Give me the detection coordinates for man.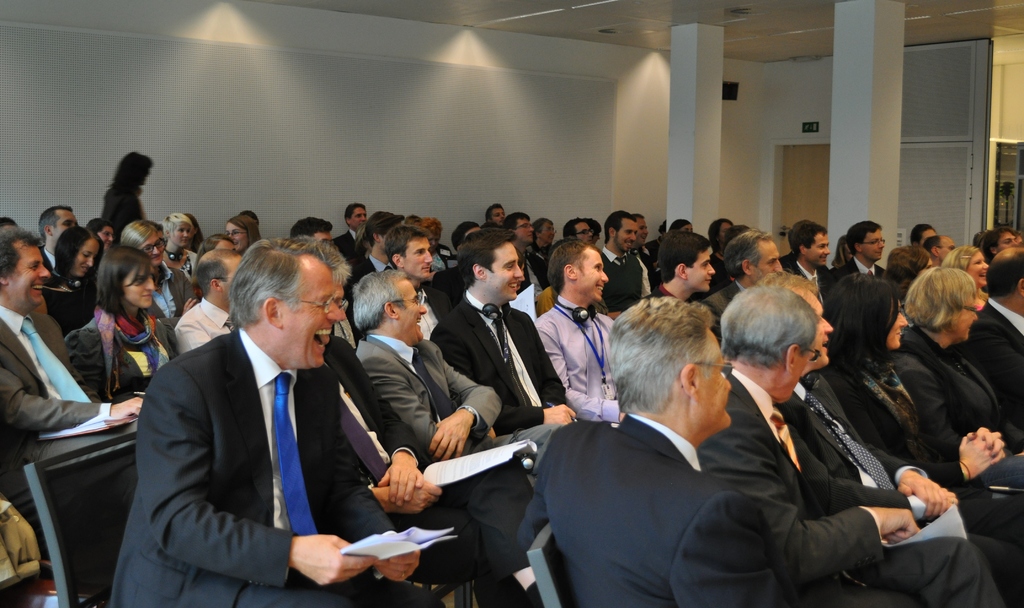
left=609, top=210, right=651, bottom=316.
